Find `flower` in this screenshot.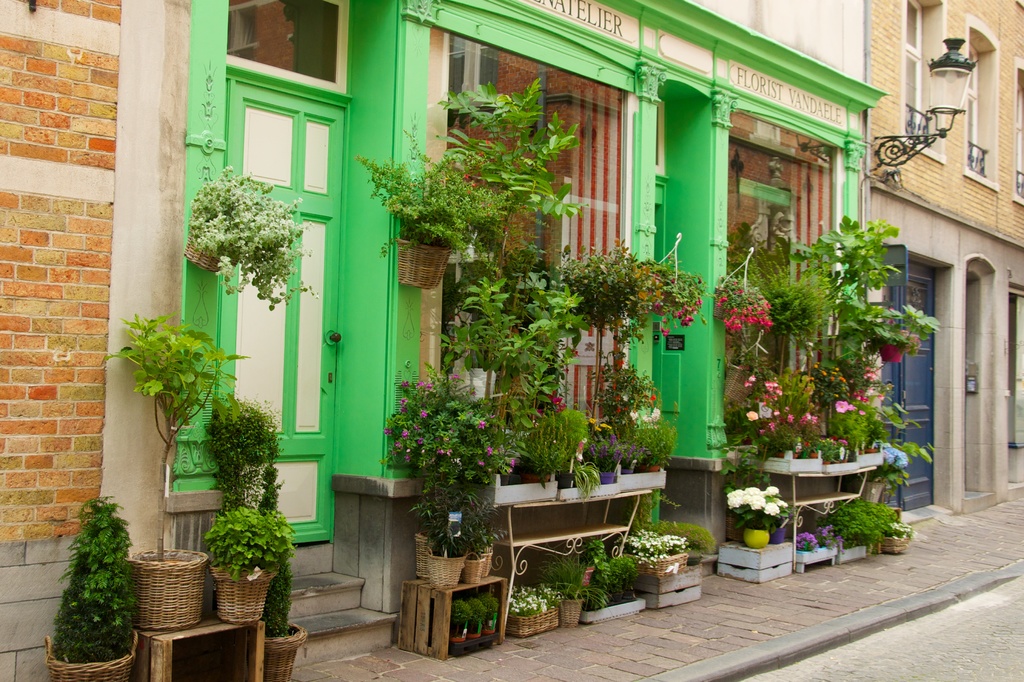
The bounding box for `flower` is detection(478, 138, 488, 157).
